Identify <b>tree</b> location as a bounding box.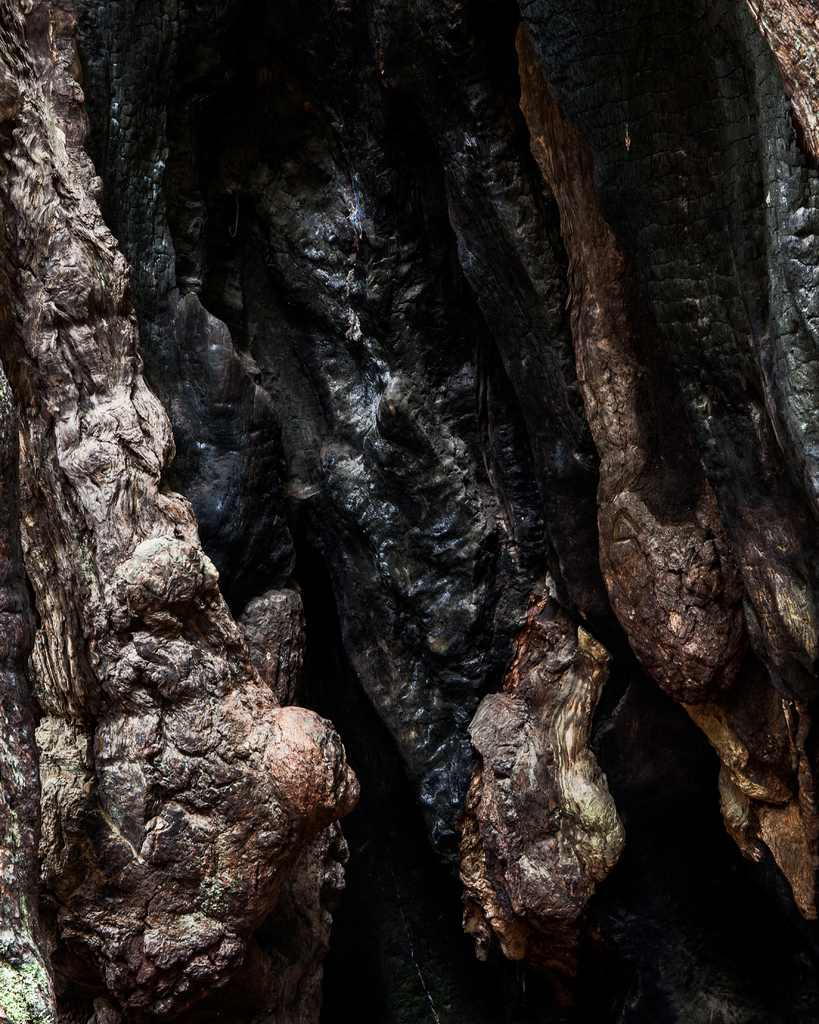
Rect(0, 0, 818, 1023).
